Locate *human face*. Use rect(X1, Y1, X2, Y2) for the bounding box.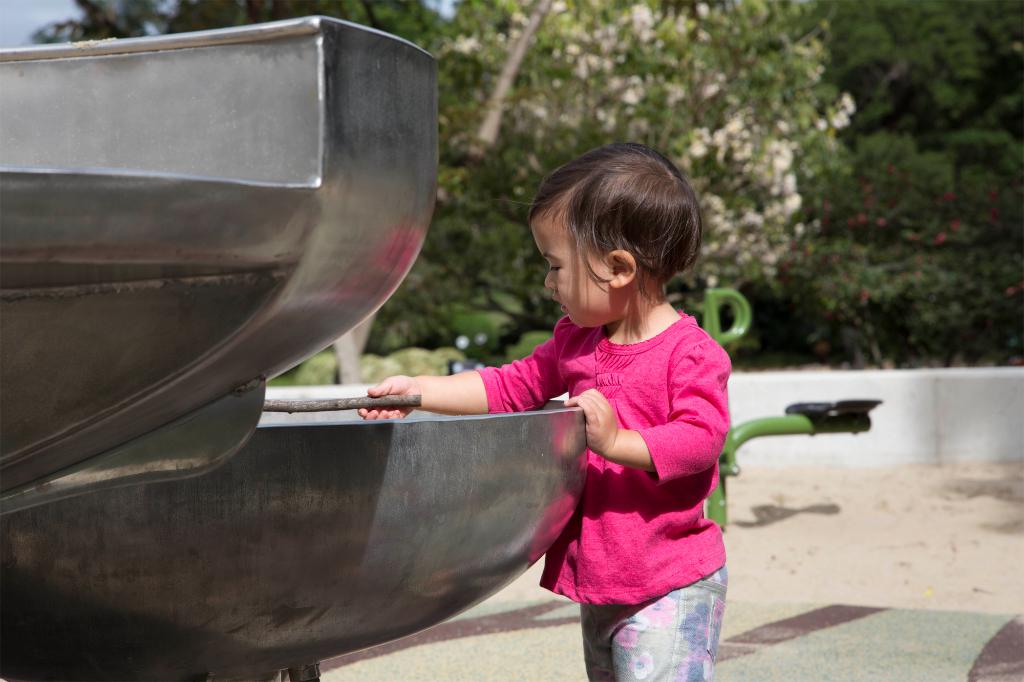
rect(534, 194, 625, 320).
